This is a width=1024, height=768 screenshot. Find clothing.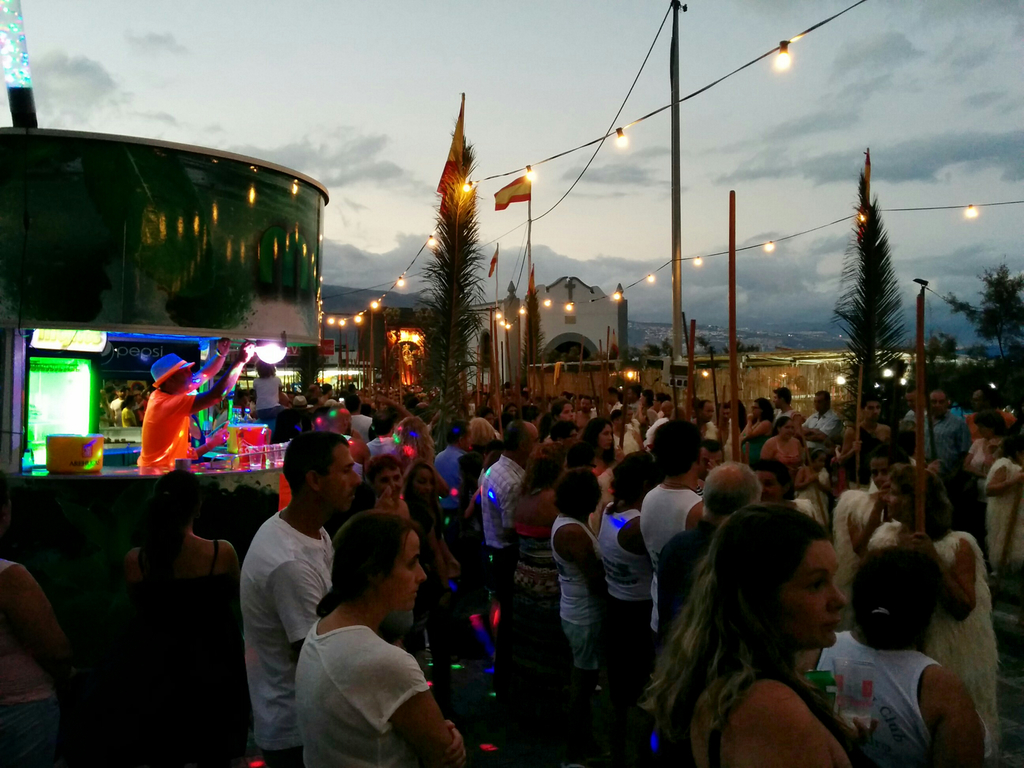
Bounding box: crop(648, 655, 851, 767).
